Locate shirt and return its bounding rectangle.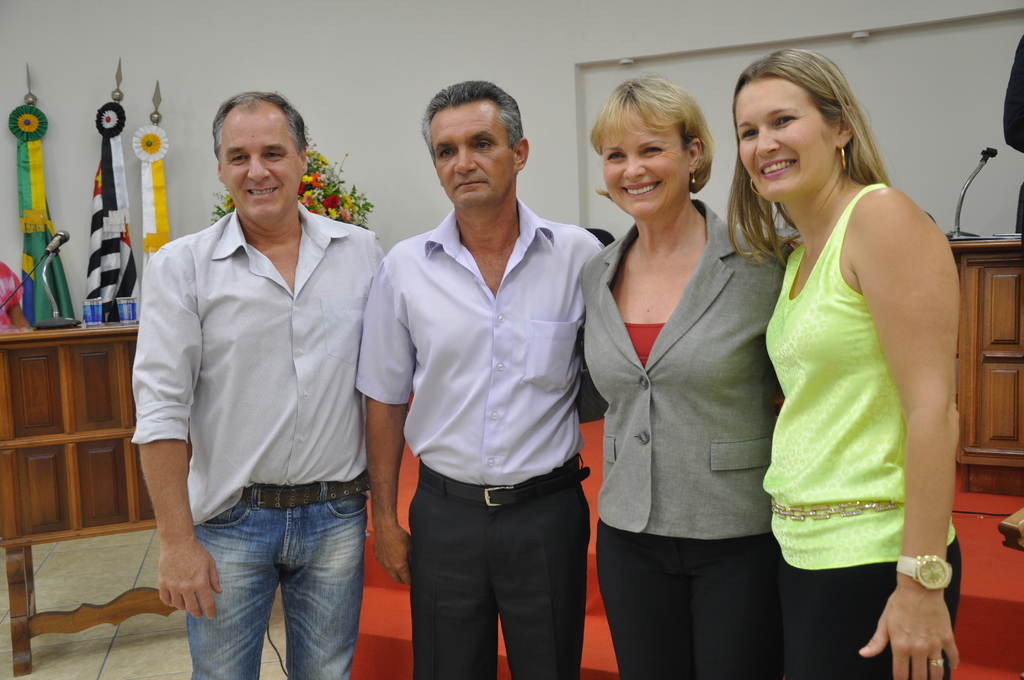
box=[137, 163, 382, 546].
